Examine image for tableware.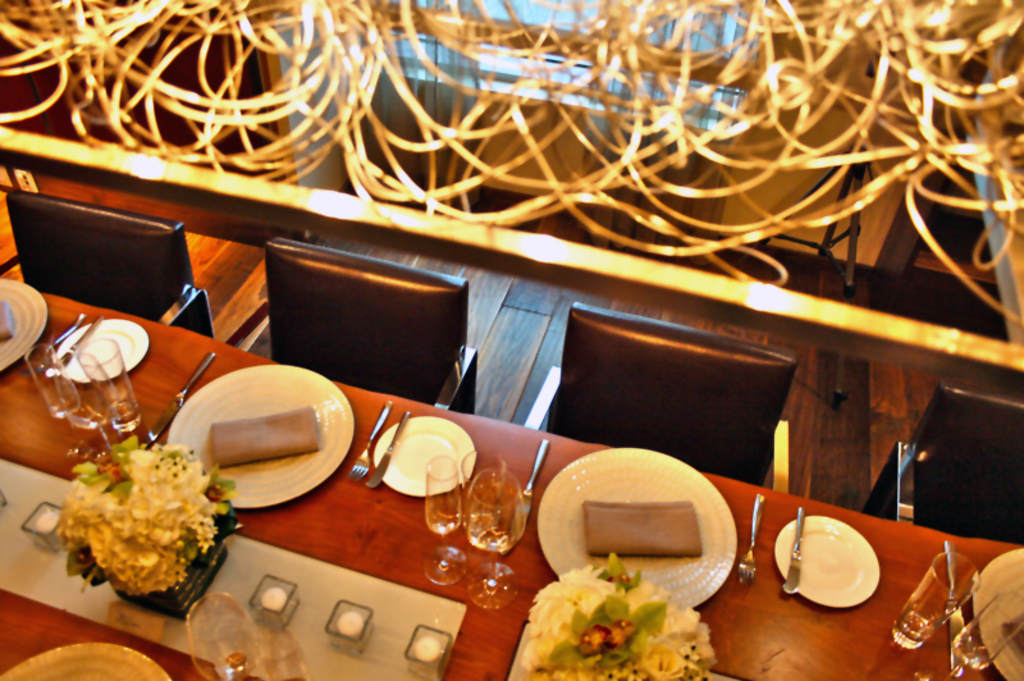
Examination result: (left=188, top=595, right=265, bottom=678).
